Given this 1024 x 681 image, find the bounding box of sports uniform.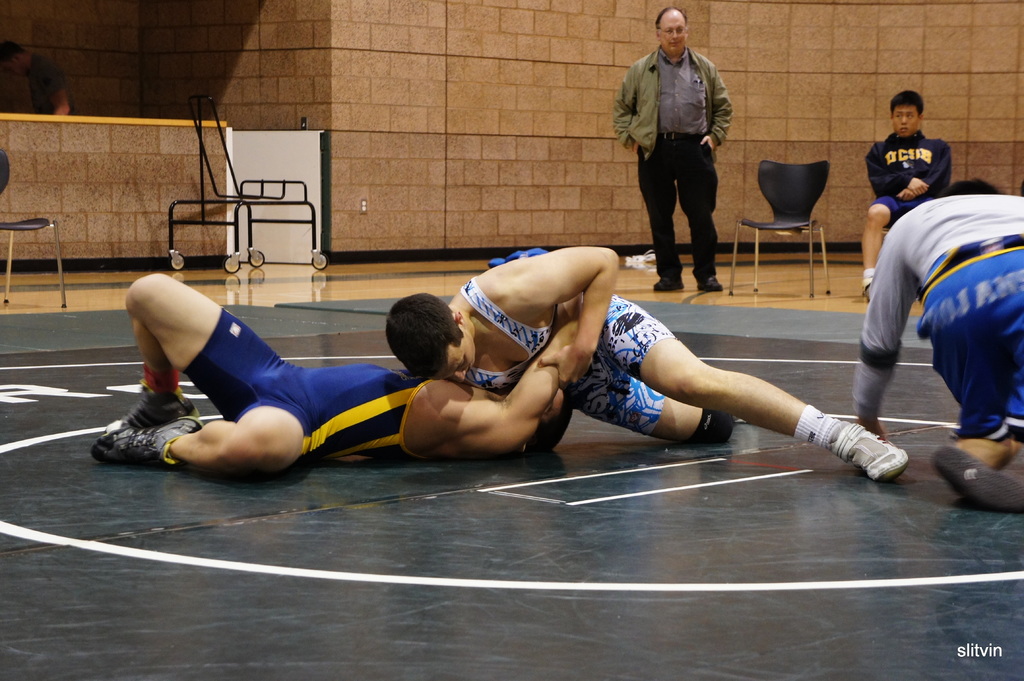
175 313 517 480.
